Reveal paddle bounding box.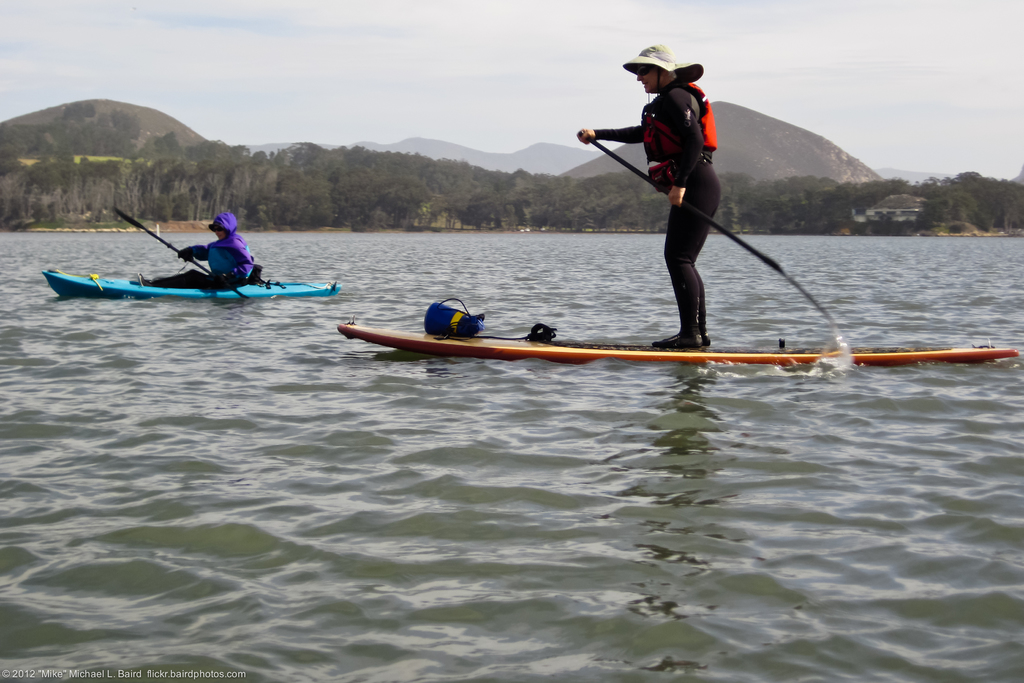
Revealed: [109, 206, 246, 301].
